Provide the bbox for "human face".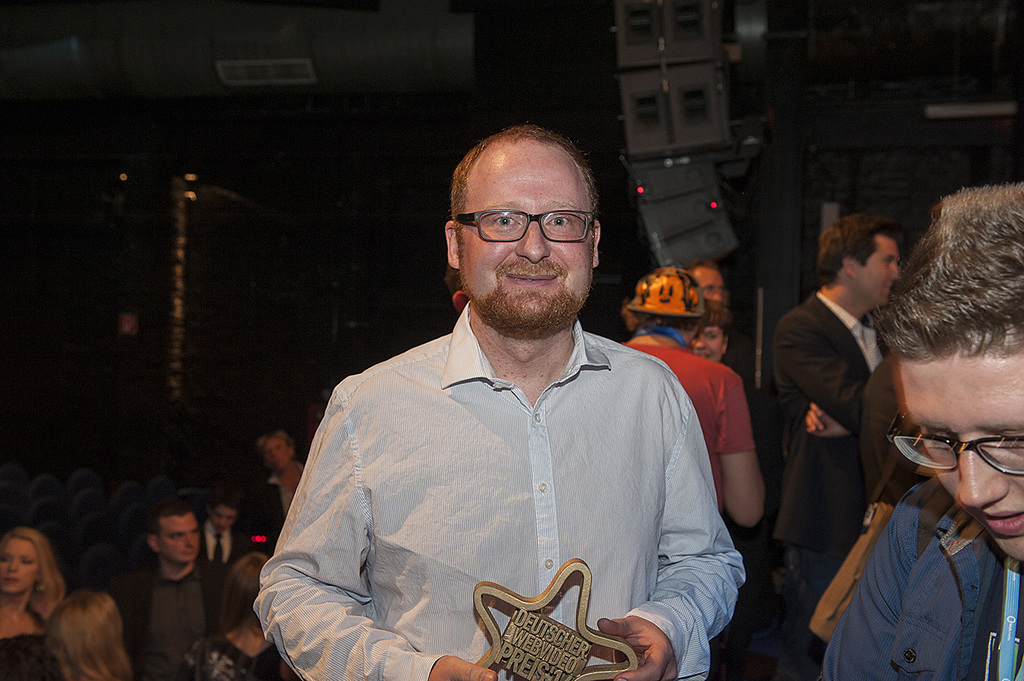
(895, 347, 1023, 558).
